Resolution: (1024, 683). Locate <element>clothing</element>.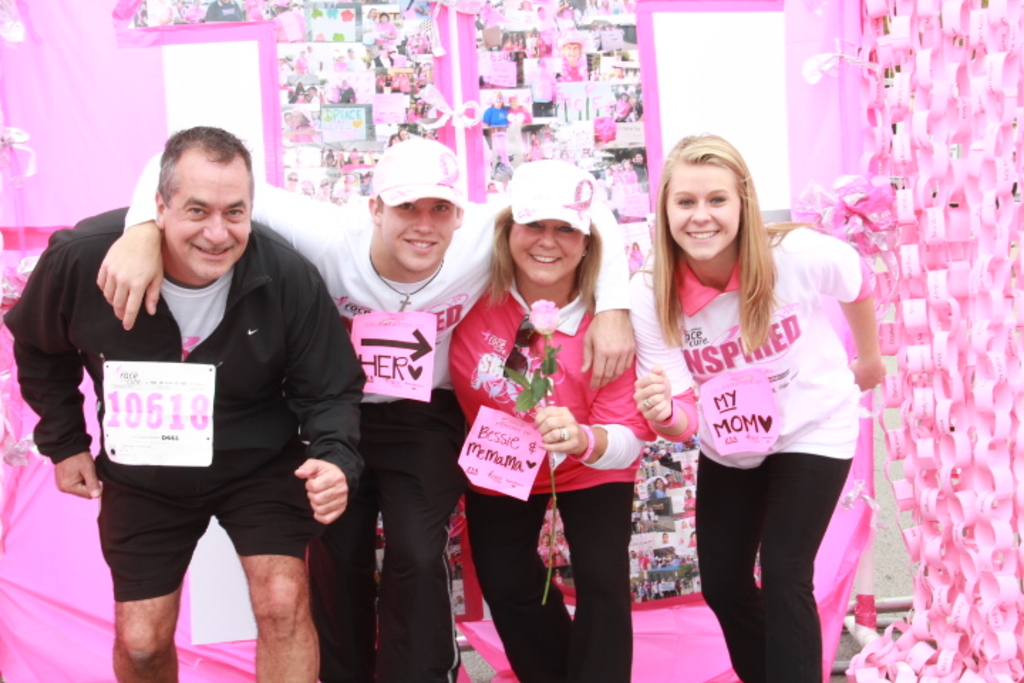
<bbox>636, 215, 883, 682</bbox>.
